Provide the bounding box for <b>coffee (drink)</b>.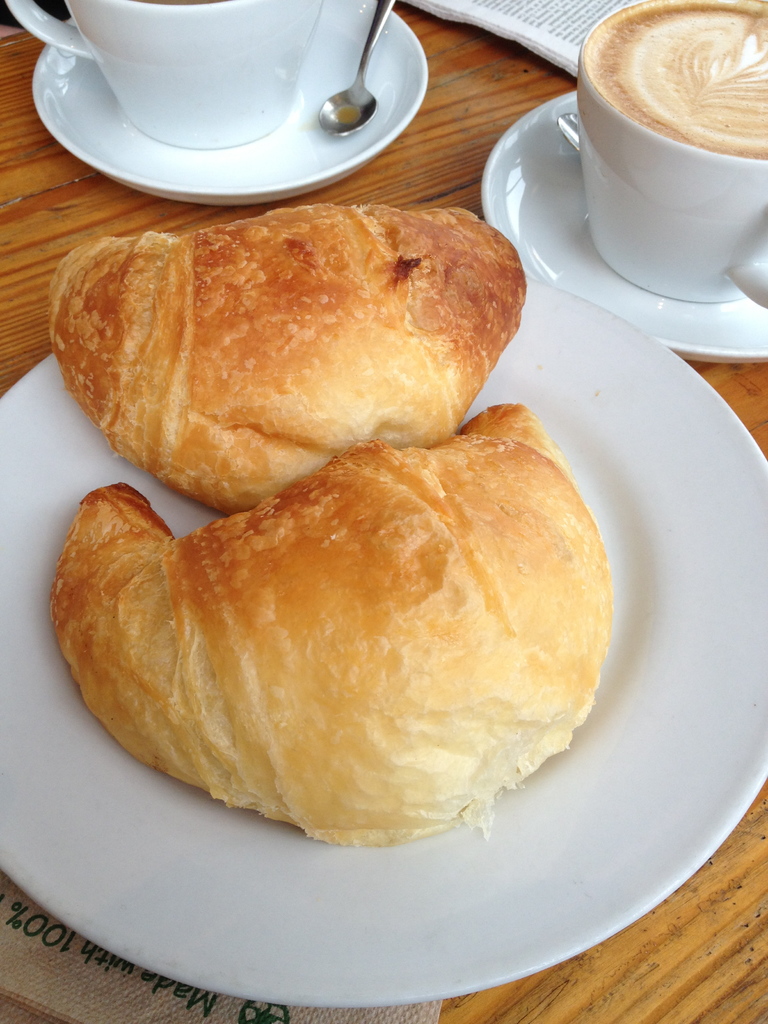
BBox(568, 5, 767, 314).
